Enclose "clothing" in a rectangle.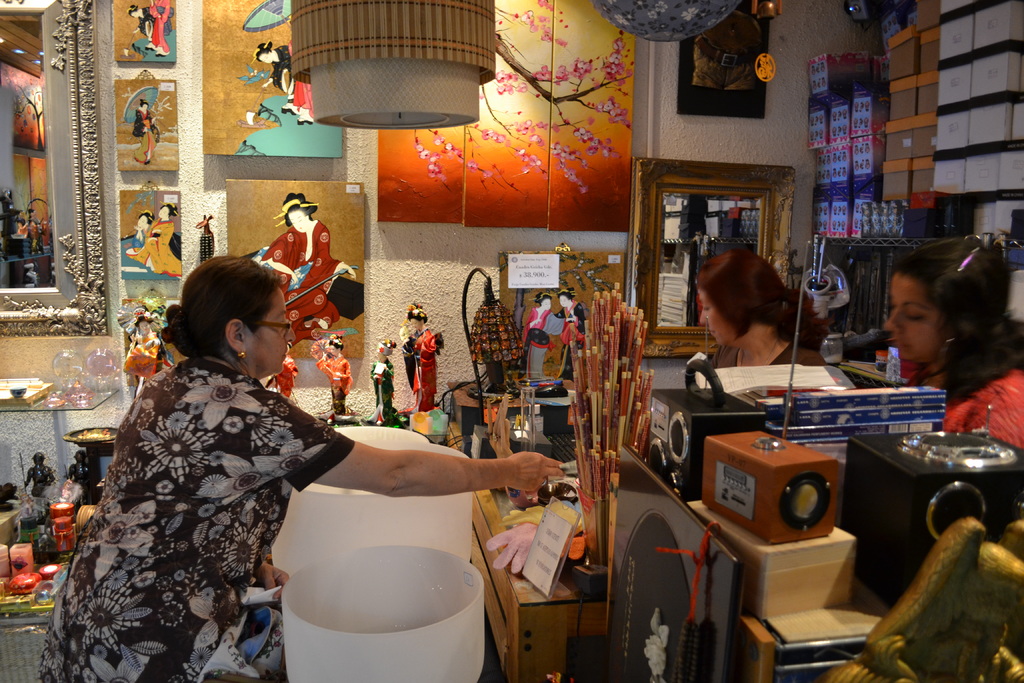
x1=52 y1=321 x2=361 y2=675.
